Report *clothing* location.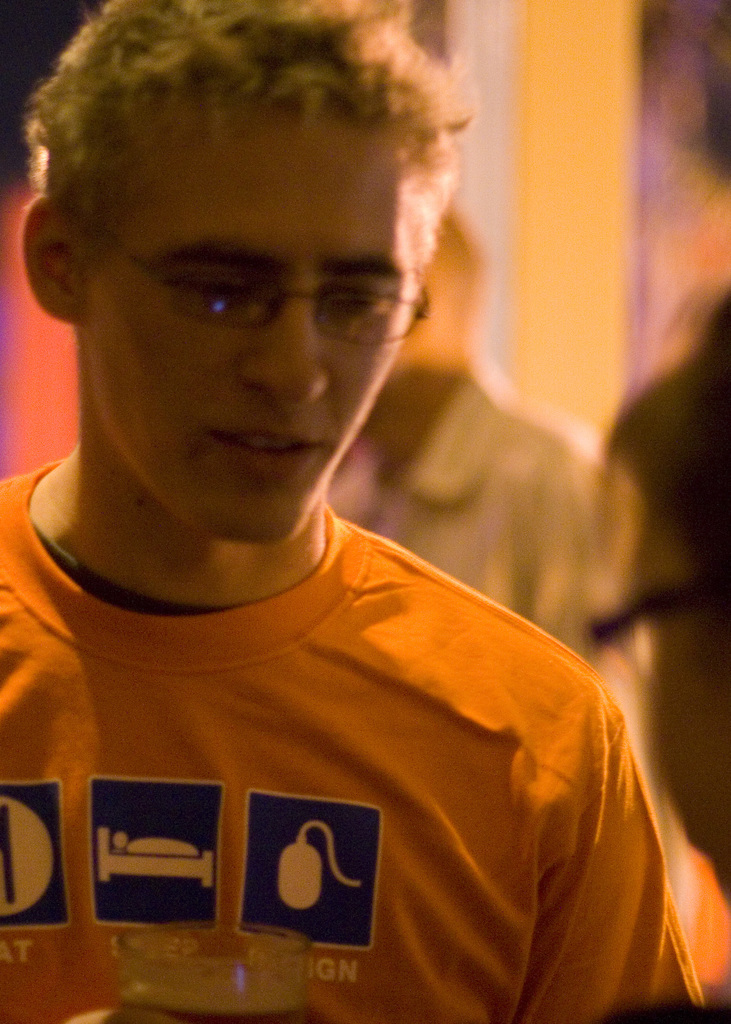
Report: pyautogui.locateOnScreen(0, 447, 712, 1023).
